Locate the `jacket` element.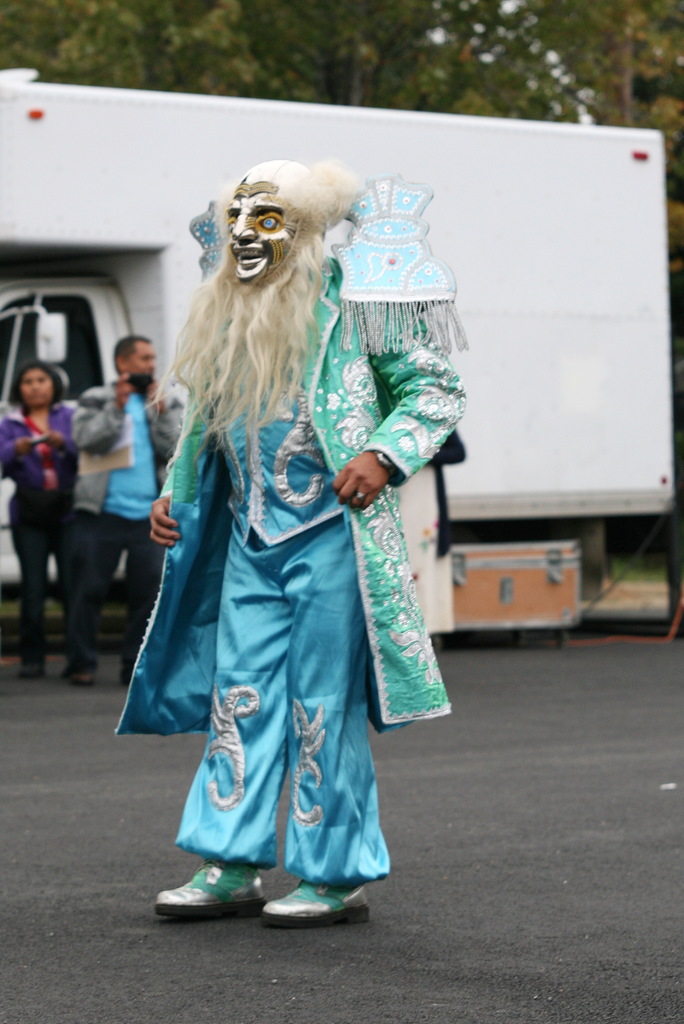
Element bbox: rect(109, 296, 448, 787).
